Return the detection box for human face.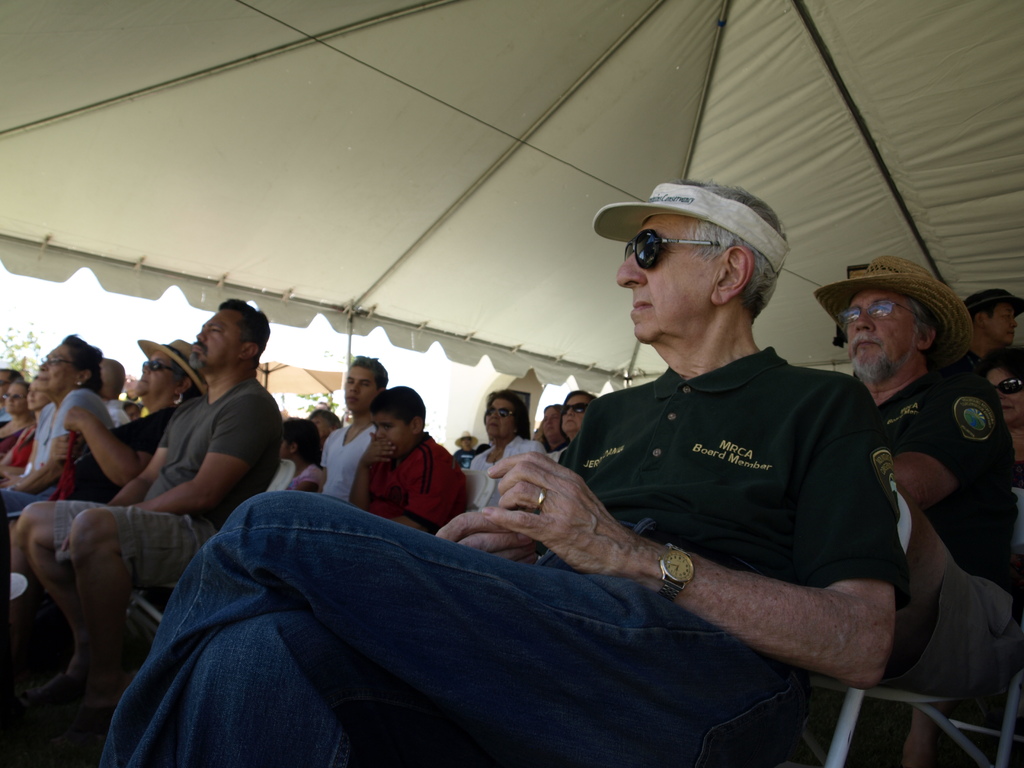
bbox(461, 434, 474, 454).
